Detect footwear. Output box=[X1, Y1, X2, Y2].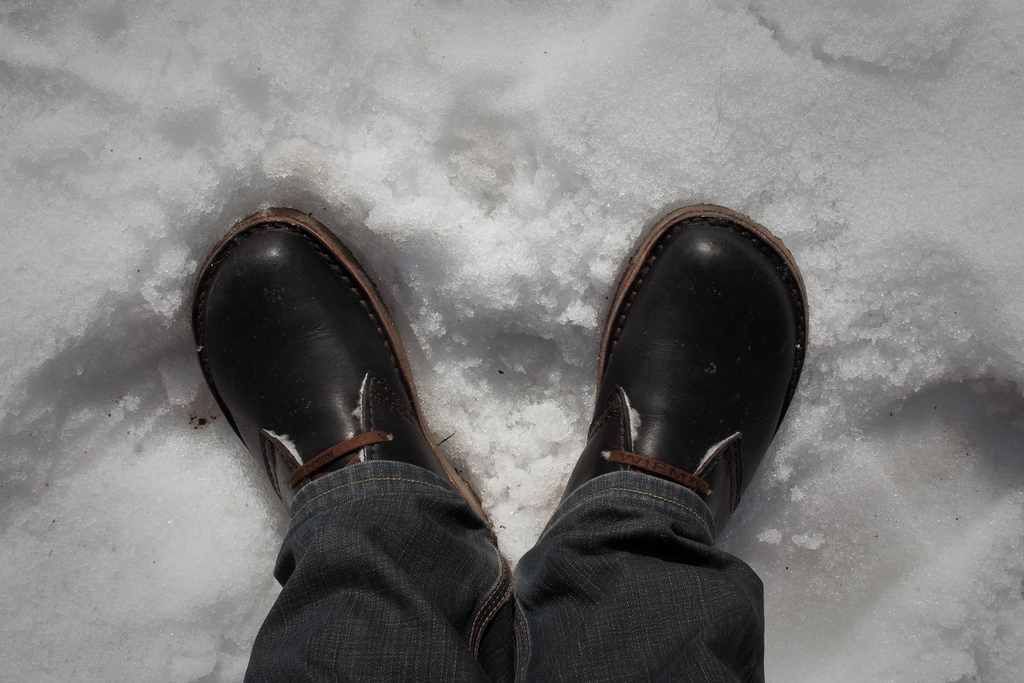
box=[561, 199, 812, 500].
